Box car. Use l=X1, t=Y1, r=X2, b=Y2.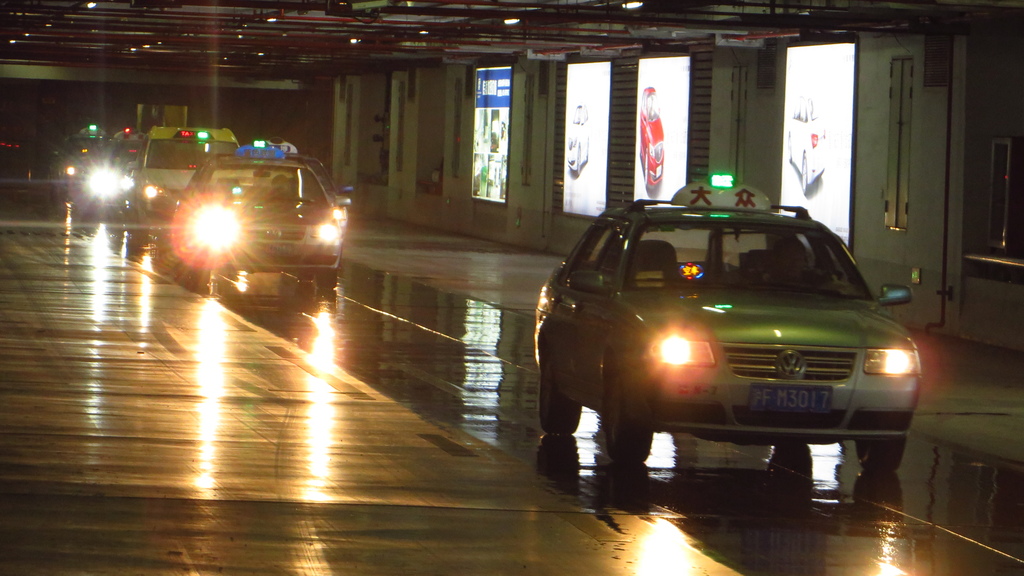
l=212, t=138, r=352, b=266.
